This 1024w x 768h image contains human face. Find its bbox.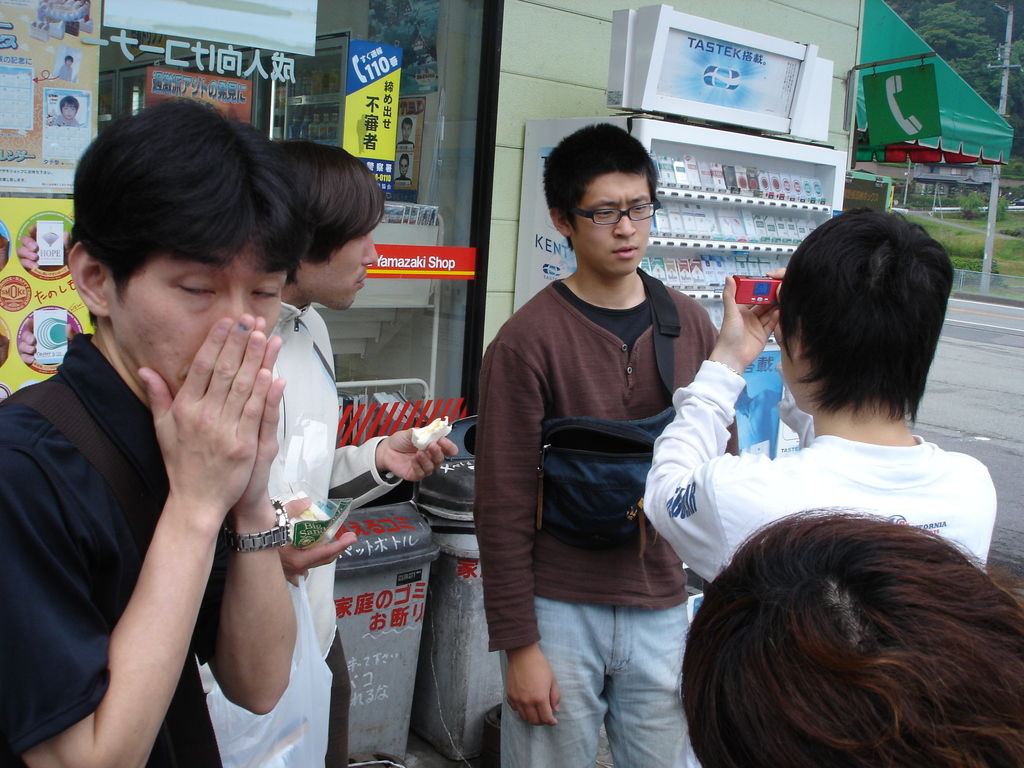
pyautogui.locateOnScreen(568, 171, 652, 273).
